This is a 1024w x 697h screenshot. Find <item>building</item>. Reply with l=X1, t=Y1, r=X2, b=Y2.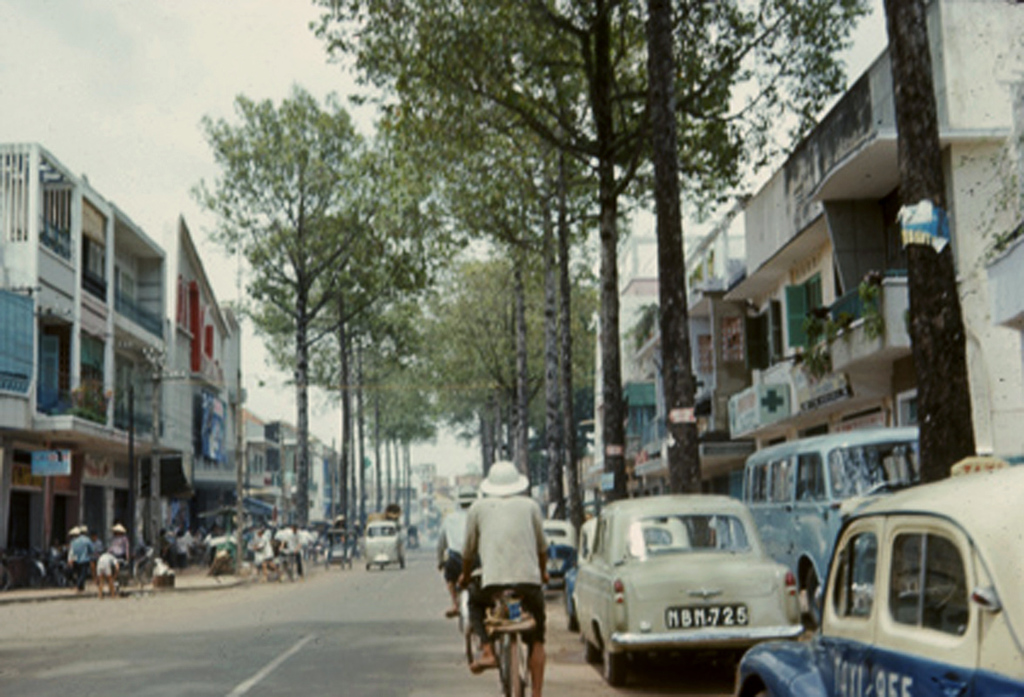
l=170, t=215, r=241, b=568.
